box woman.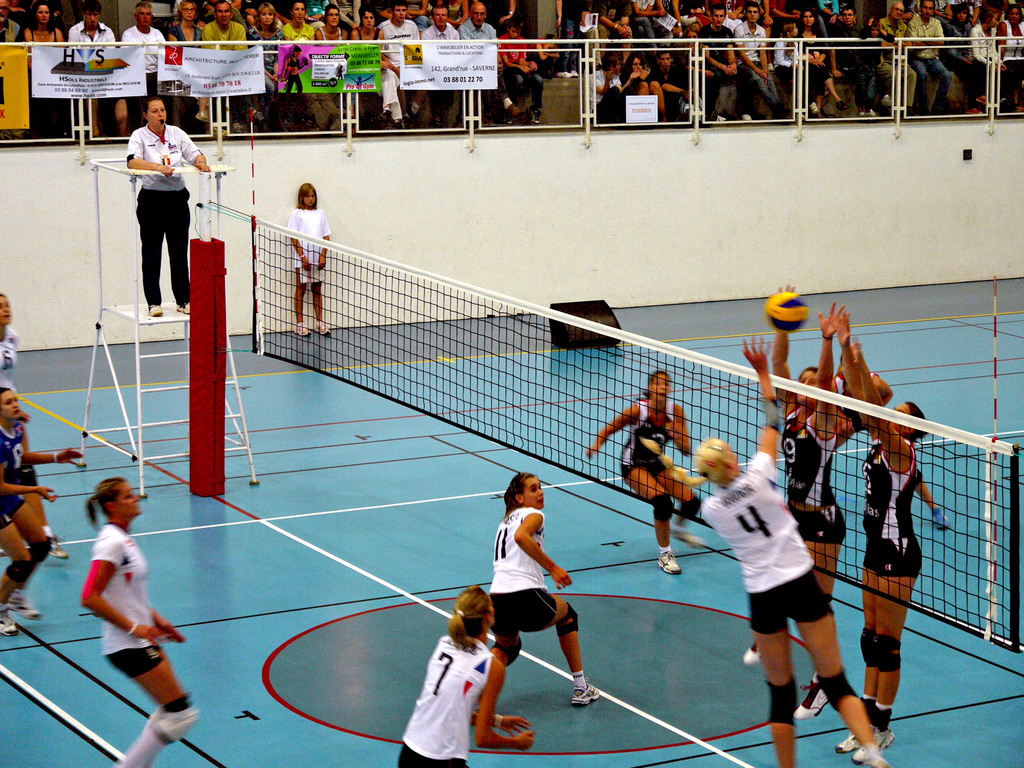
box=[480, 477, 588, 723].
